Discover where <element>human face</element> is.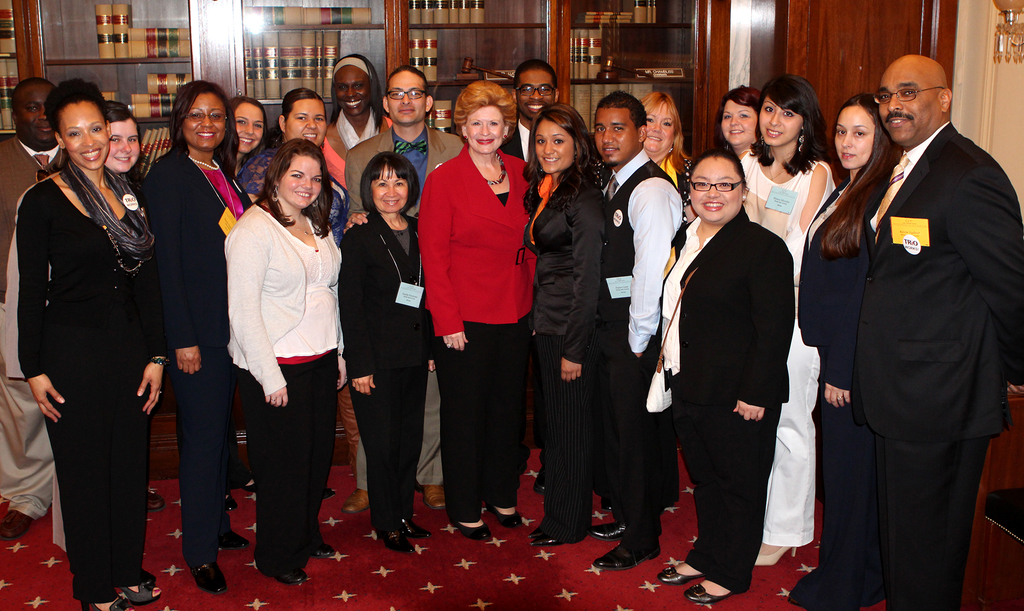
Discovered at box(835, 107, 873, 170).
